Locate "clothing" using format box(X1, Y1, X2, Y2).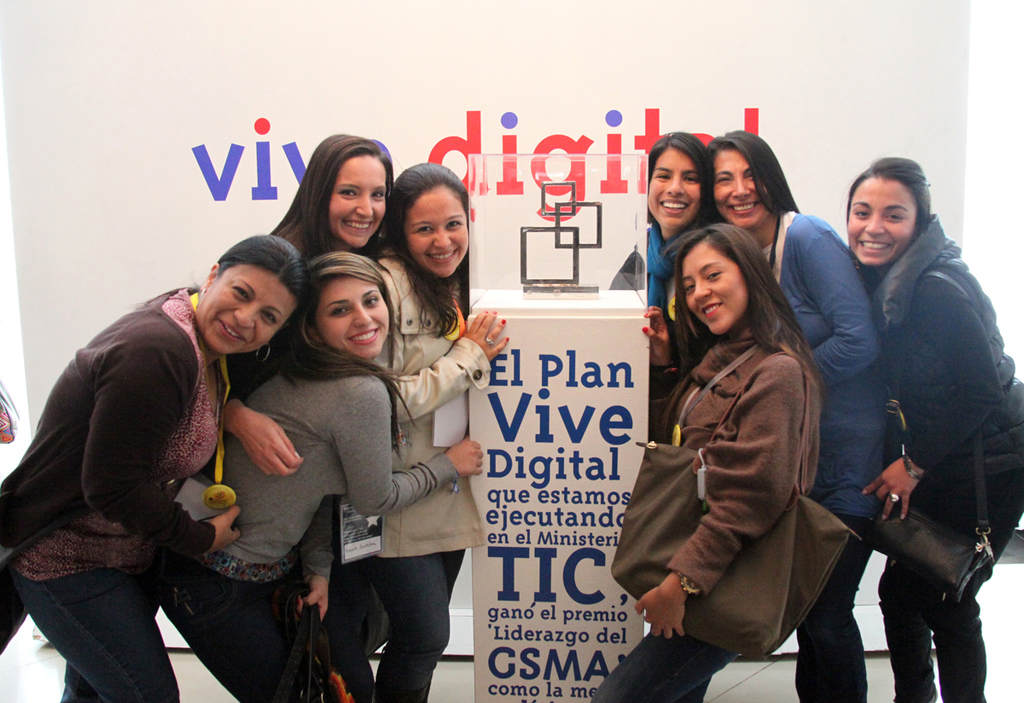
box(369, 253, 490, 702).
